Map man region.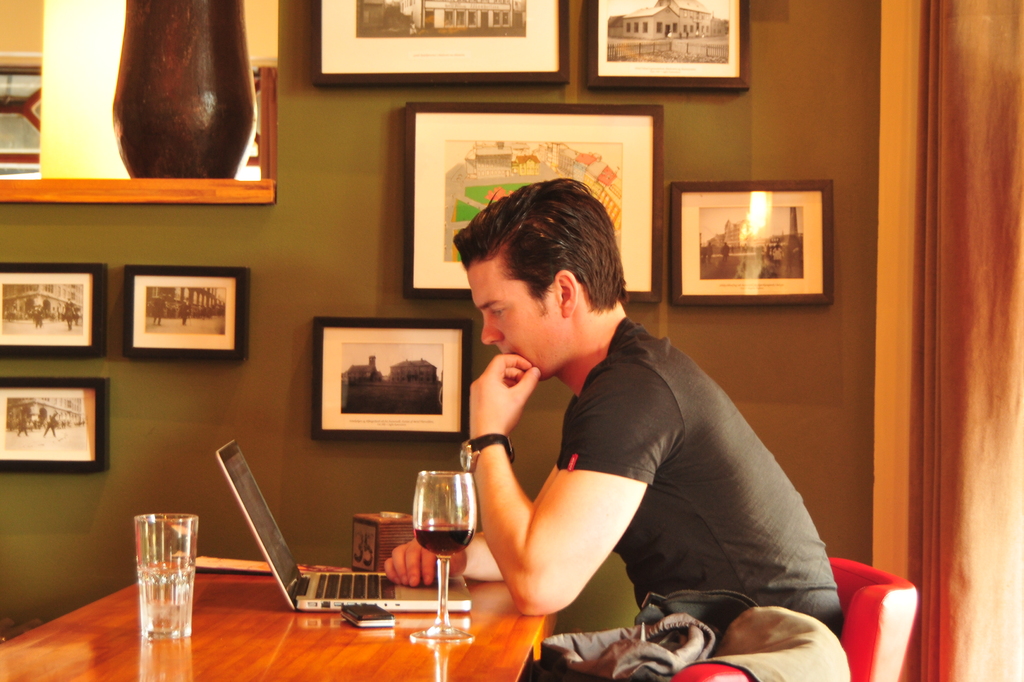
Mapped to 42,410,59,435.
